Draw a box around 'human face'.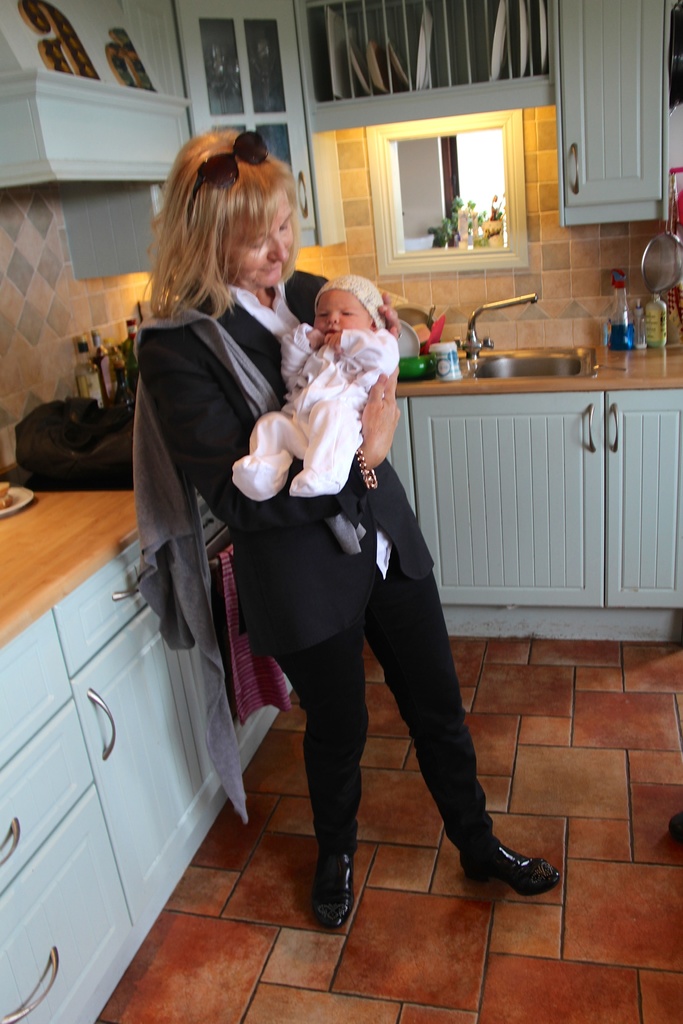
rect(225, 192, 295, 290).
